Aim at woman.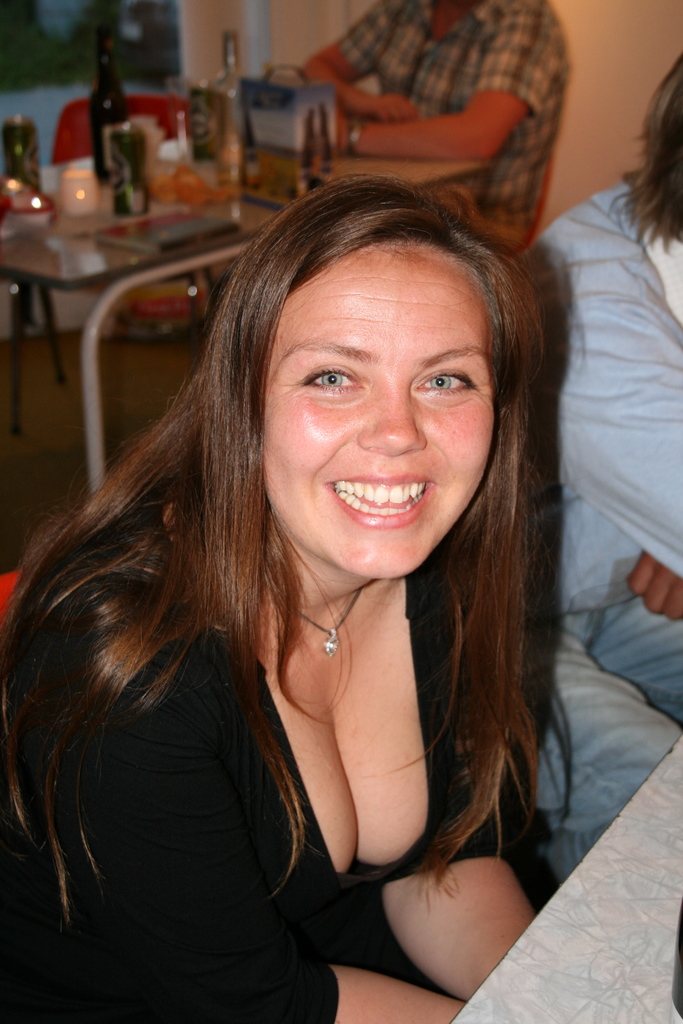
Aimed at x1=19, y1=155, x2=606, y2=1001.
